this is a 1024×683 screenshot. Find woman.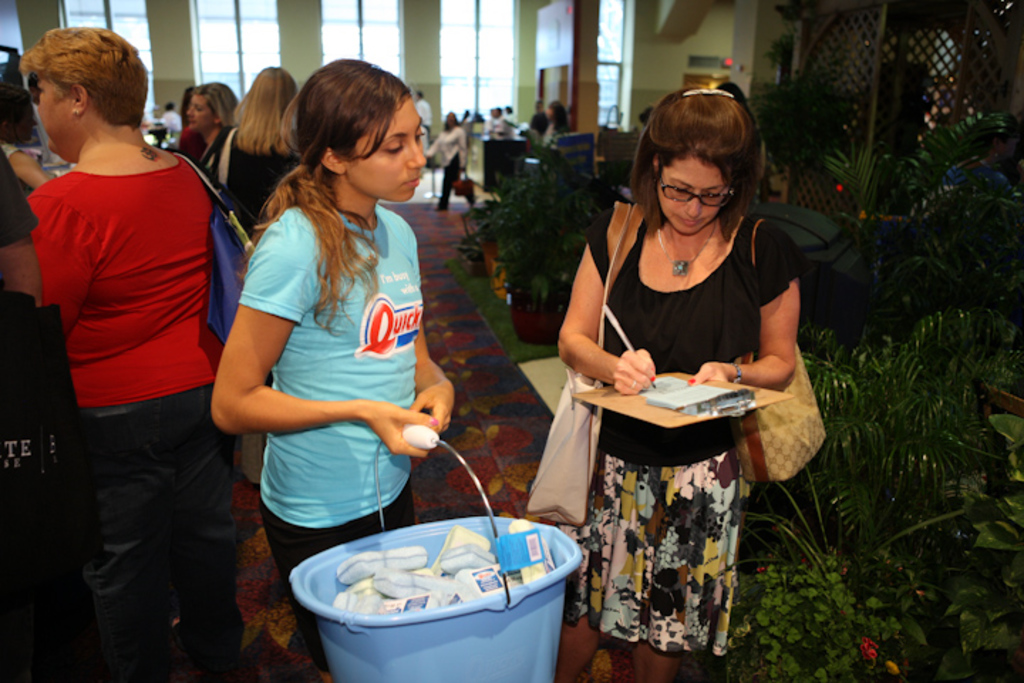
Bounding box: left=18, top=17, right=243, bottom=682.
